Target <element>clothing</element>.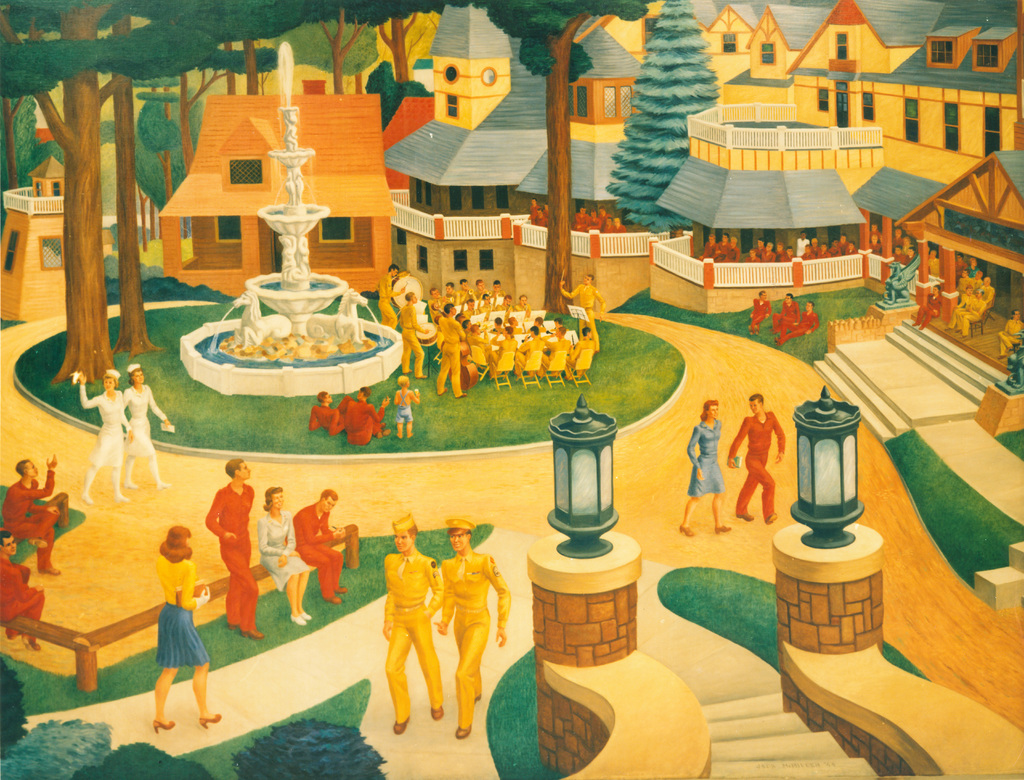
Target region: locate(125, 384, 167, 461).
